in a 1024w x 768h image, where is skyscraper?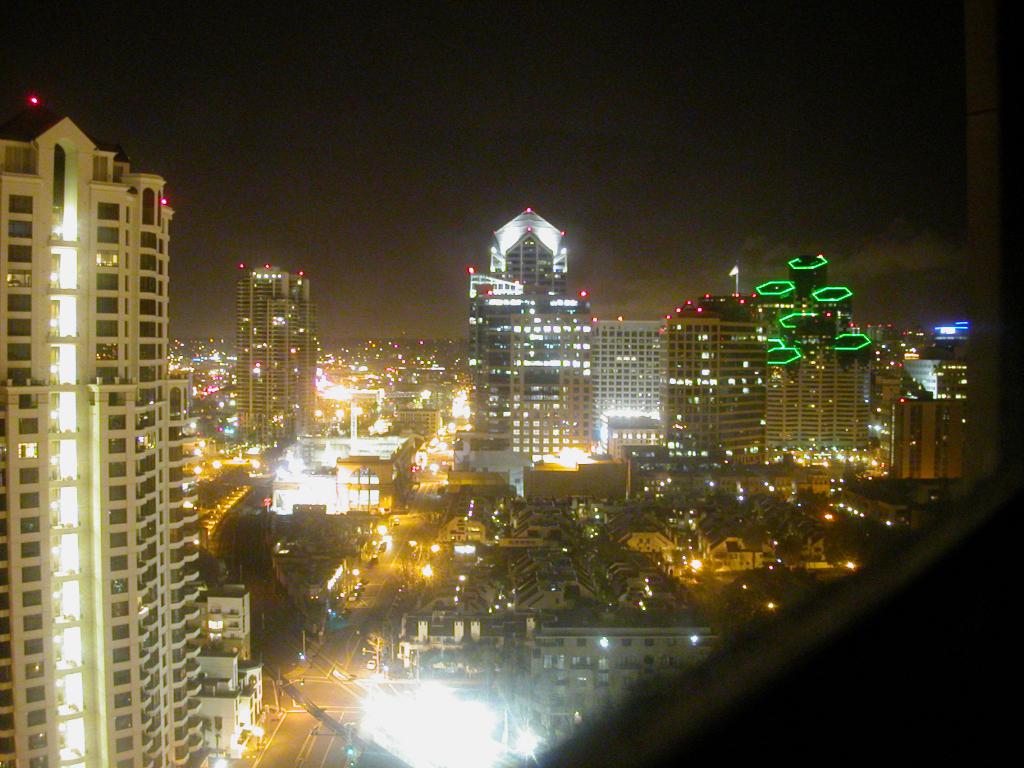
<bbox>15, 72, 232, 750</bbox>.
